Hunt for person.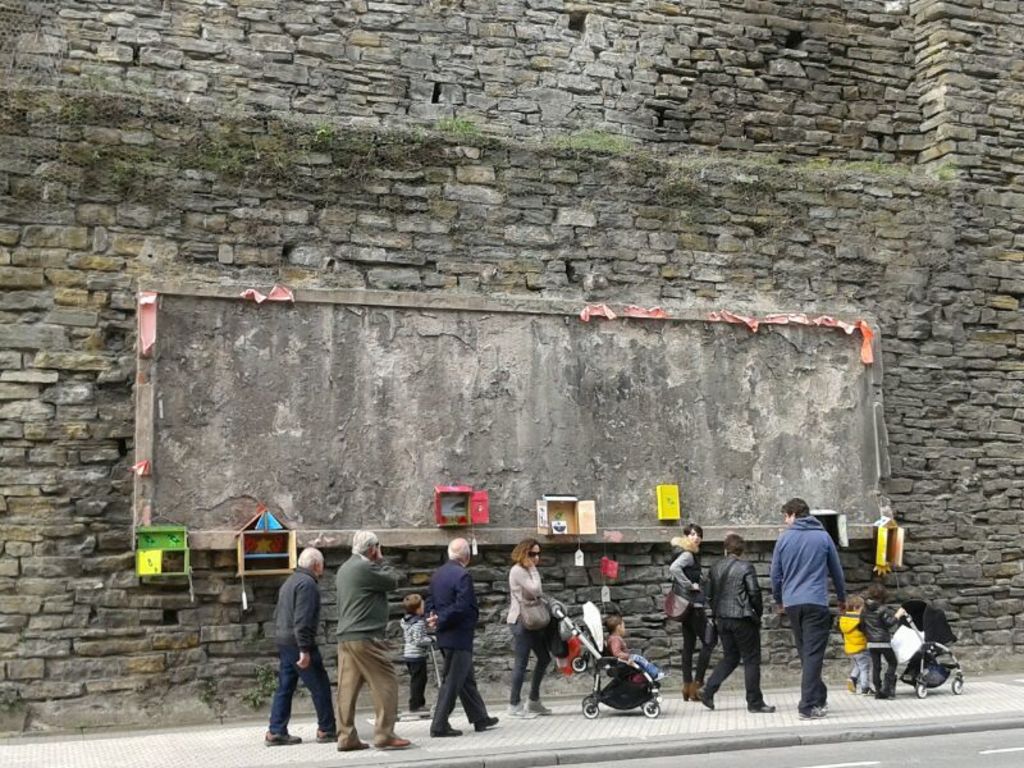
Hunted down at x1=401 y1=591 x2=438 y2=722.
